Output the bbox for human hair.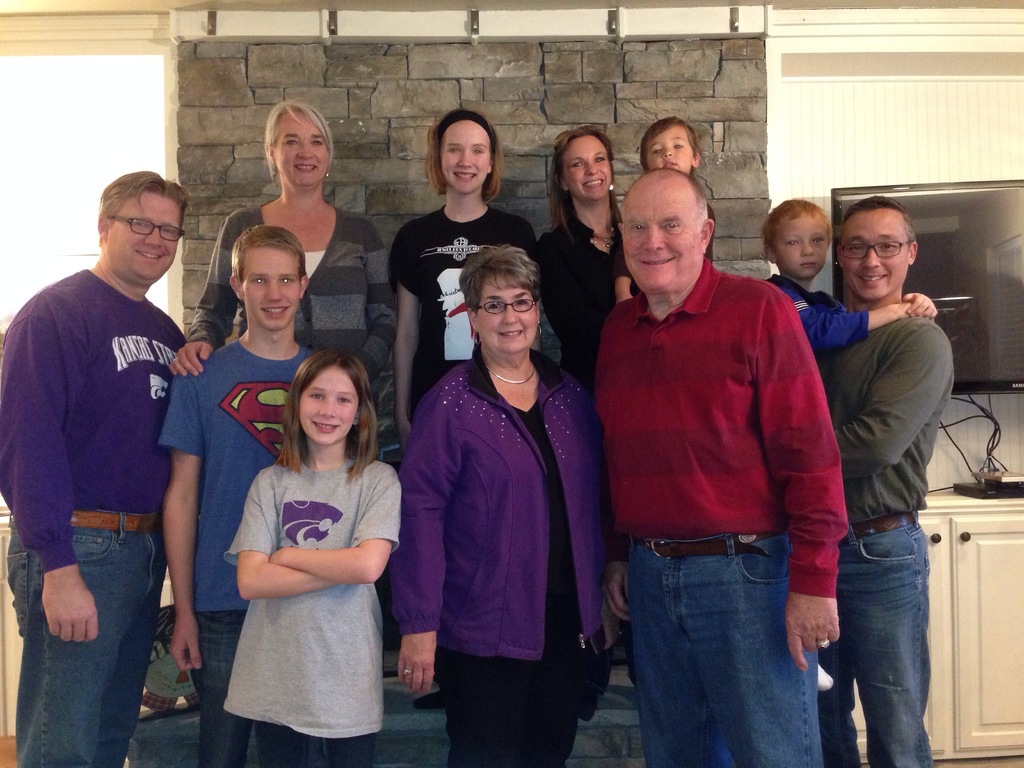
pyautogui.locateOnScreen(263, 99, 333, 188).
